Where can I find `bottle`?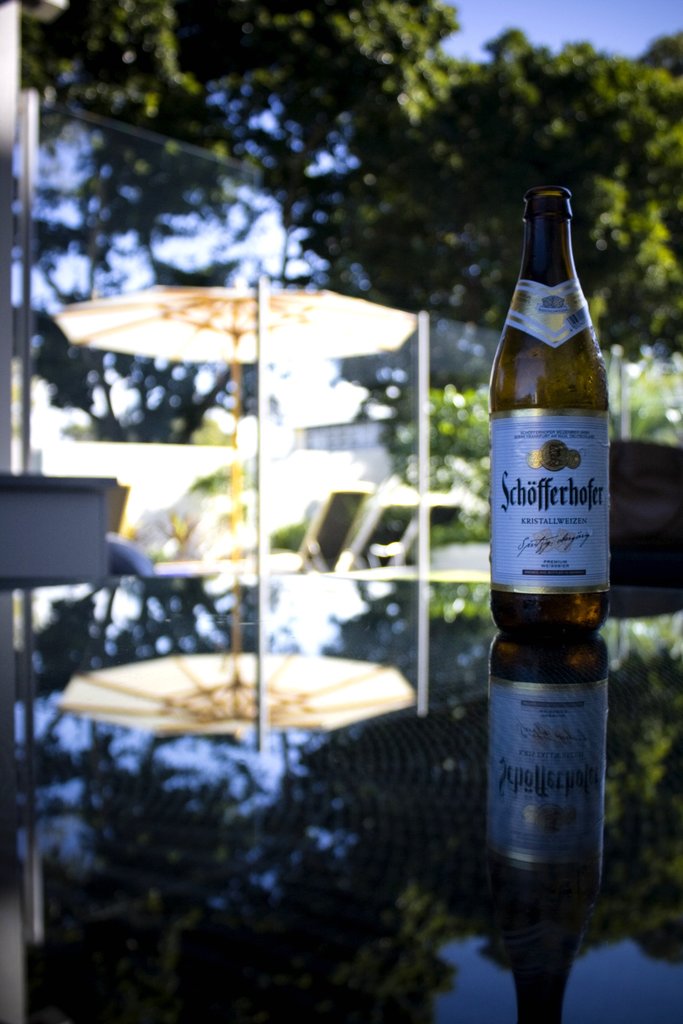
You can find it at [x1=491, y1=187, x2=612, y2=642].
